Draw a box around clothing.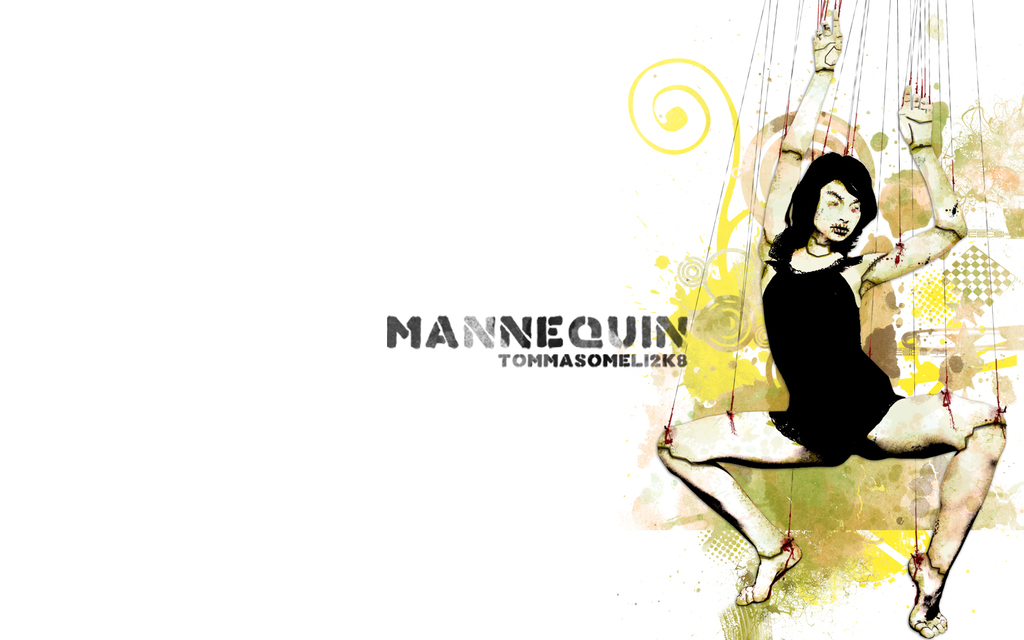
rect(764, 256, 902, 466).
